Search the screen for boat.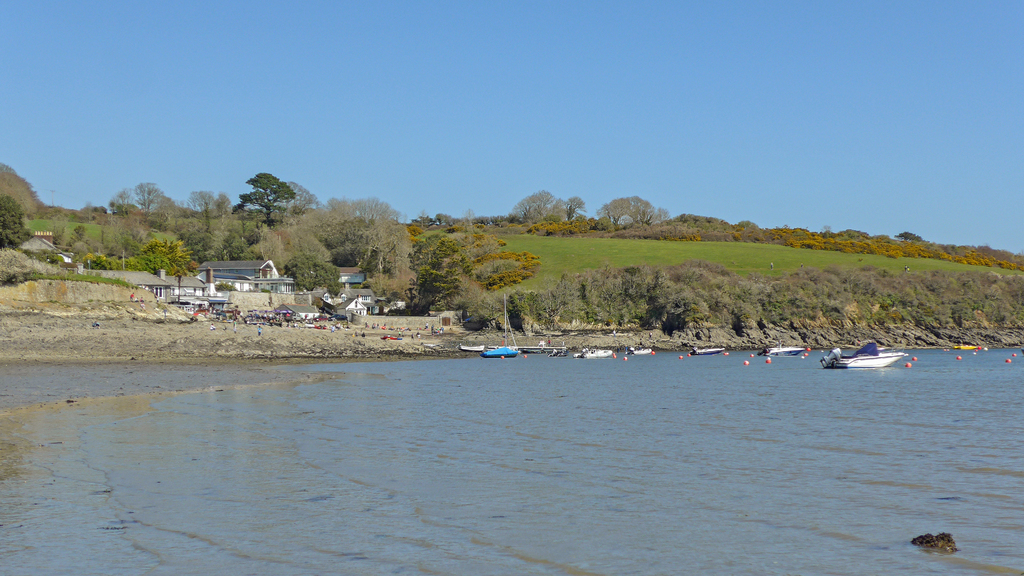
Found at rect(824, 337, 925, 381).
